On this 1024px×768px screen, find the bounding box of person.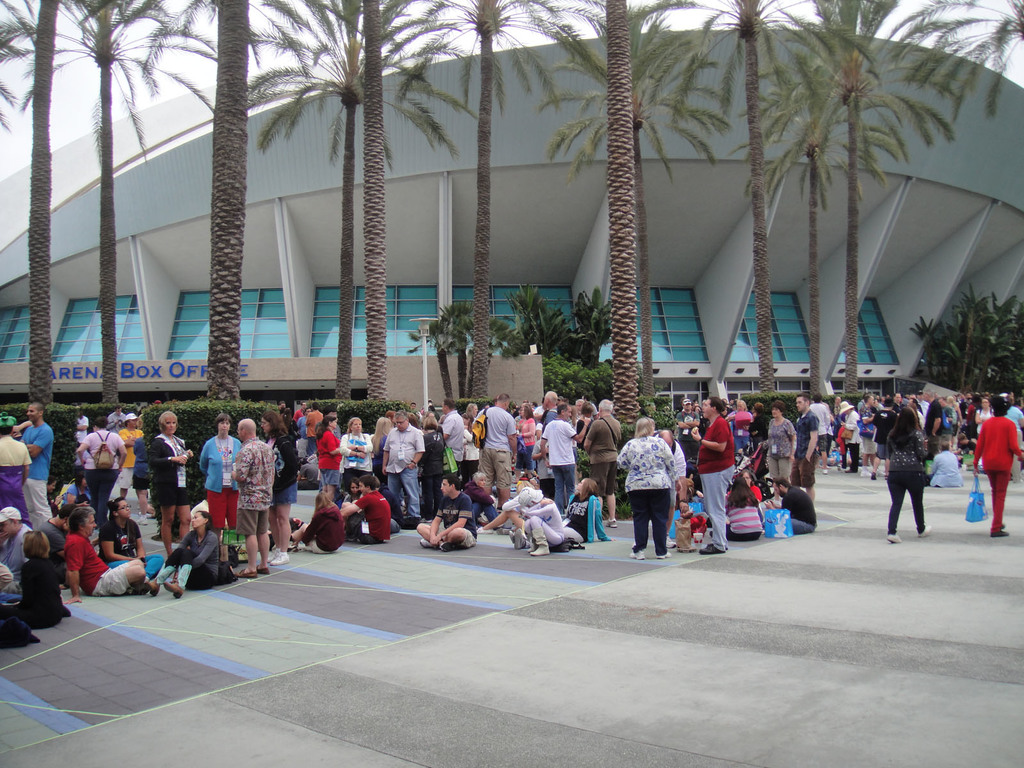
Bounding box: crop(970, 395, 1023, 540).
